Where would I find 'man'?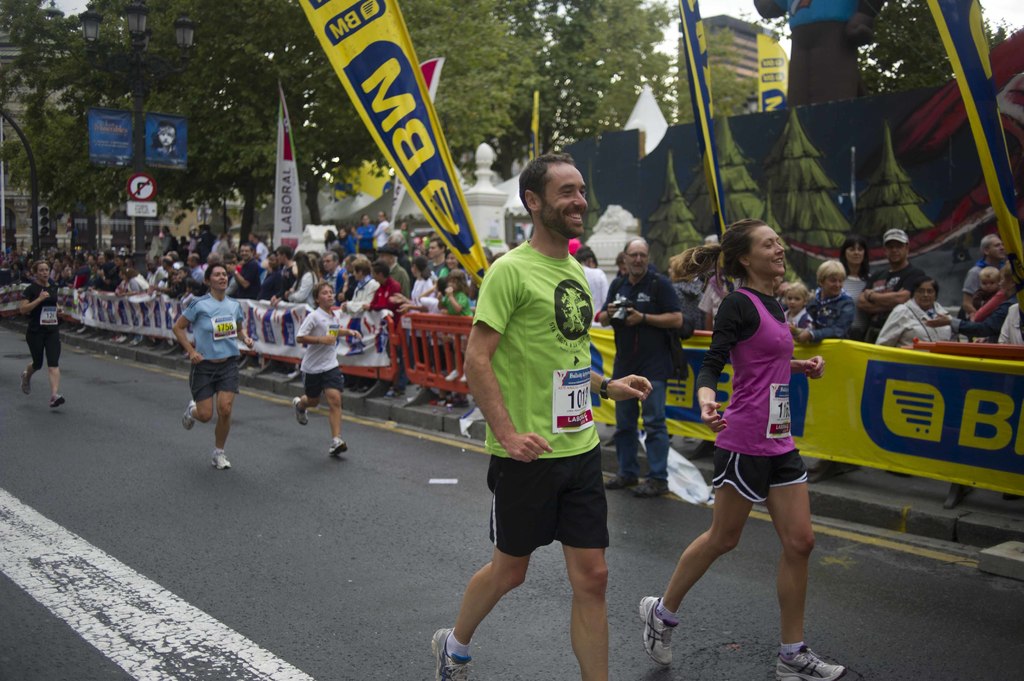
At [left=855, top=226, right=927, bottom=341].
